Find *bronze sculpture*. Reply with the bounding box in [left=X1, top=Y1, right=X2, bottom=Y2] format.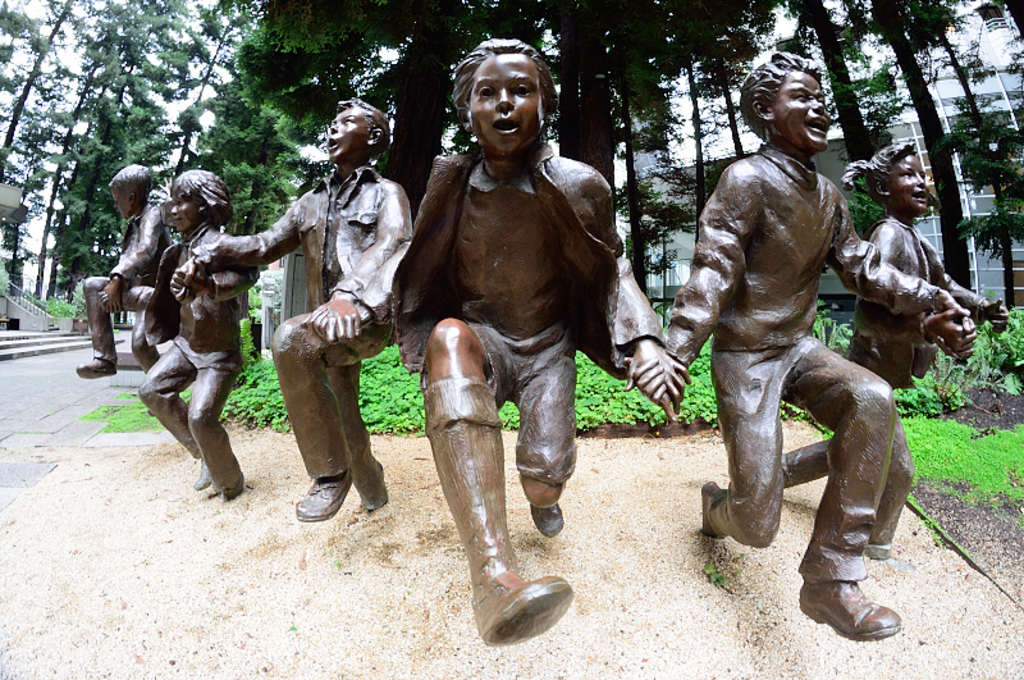
[left=76, top=158, right=173, bottom=417].
